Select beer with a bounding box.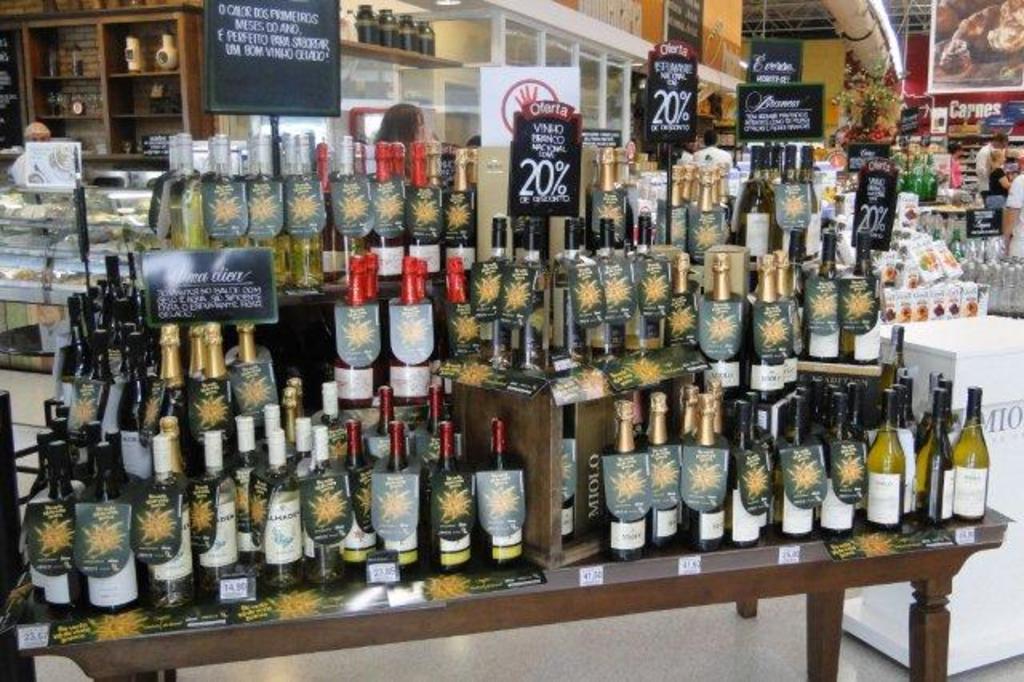
box(437, 435, 486, 567).
